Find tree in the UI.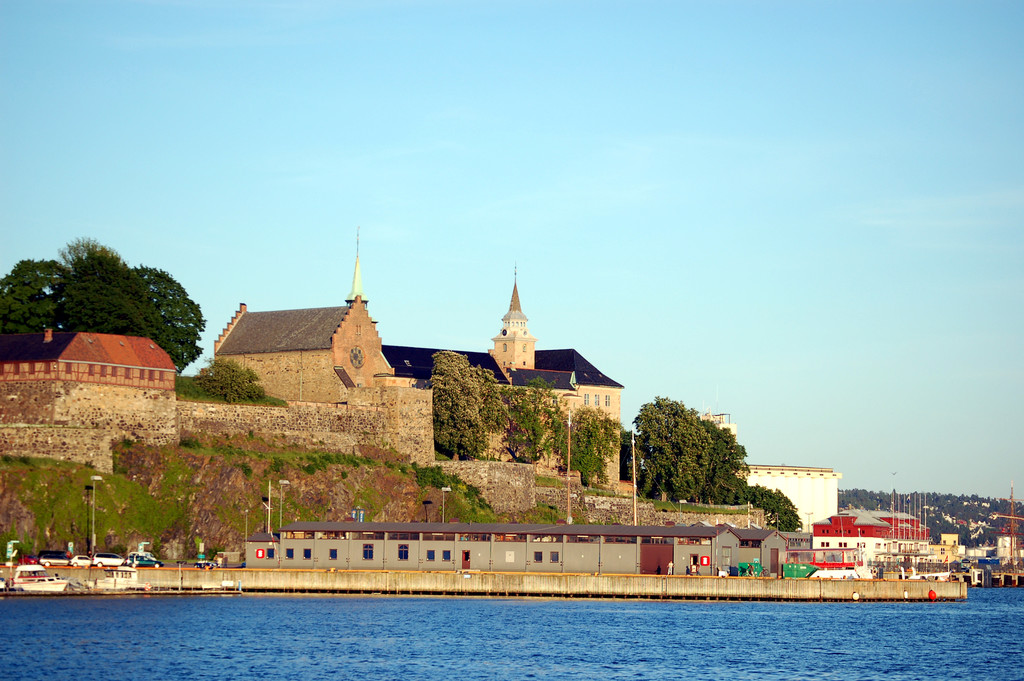
UI element at select_region(49, 231, 166, 365).
